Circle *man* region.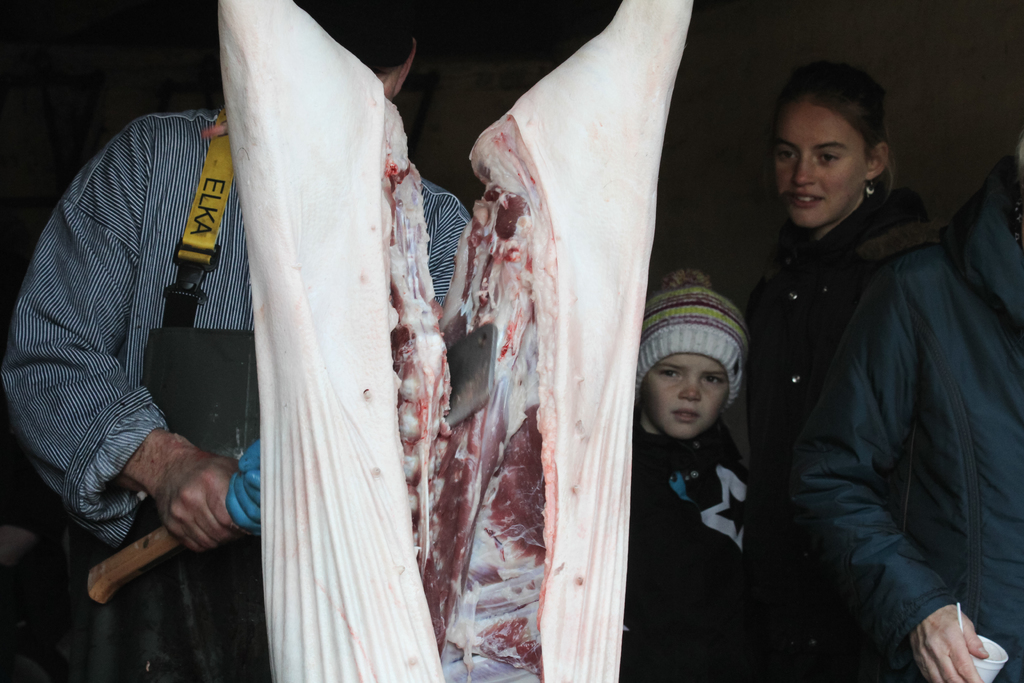
Region: 0:2:481:677.
